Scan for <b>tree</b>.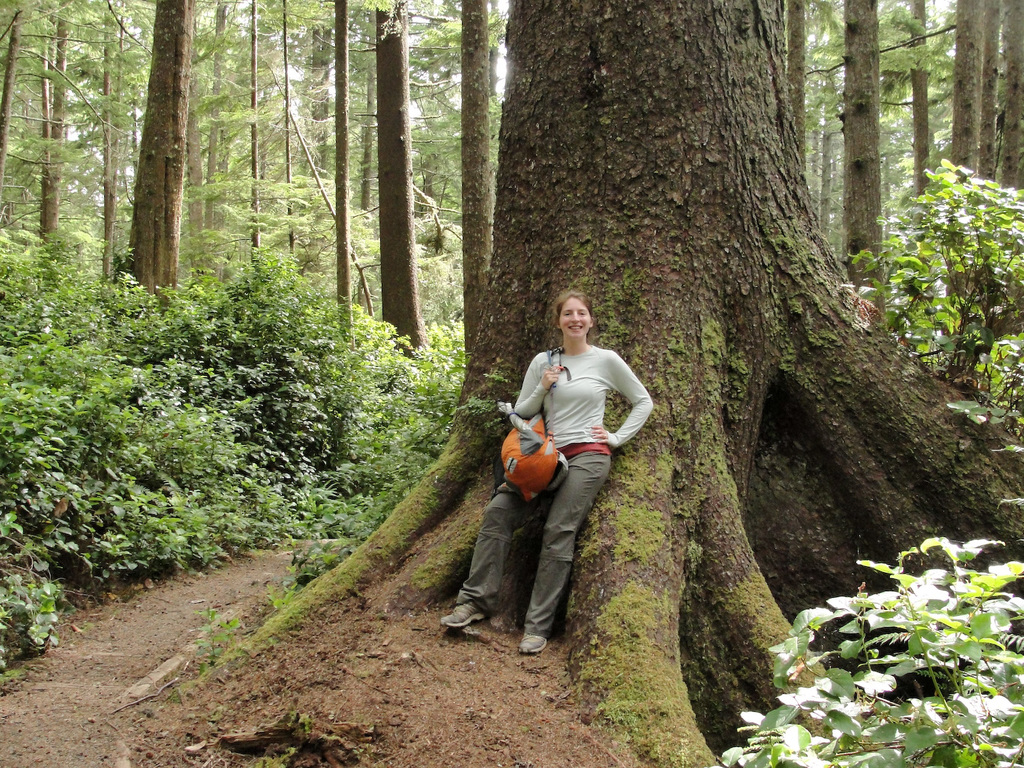
Scan result: <box>984,0,1004,179</box>.
